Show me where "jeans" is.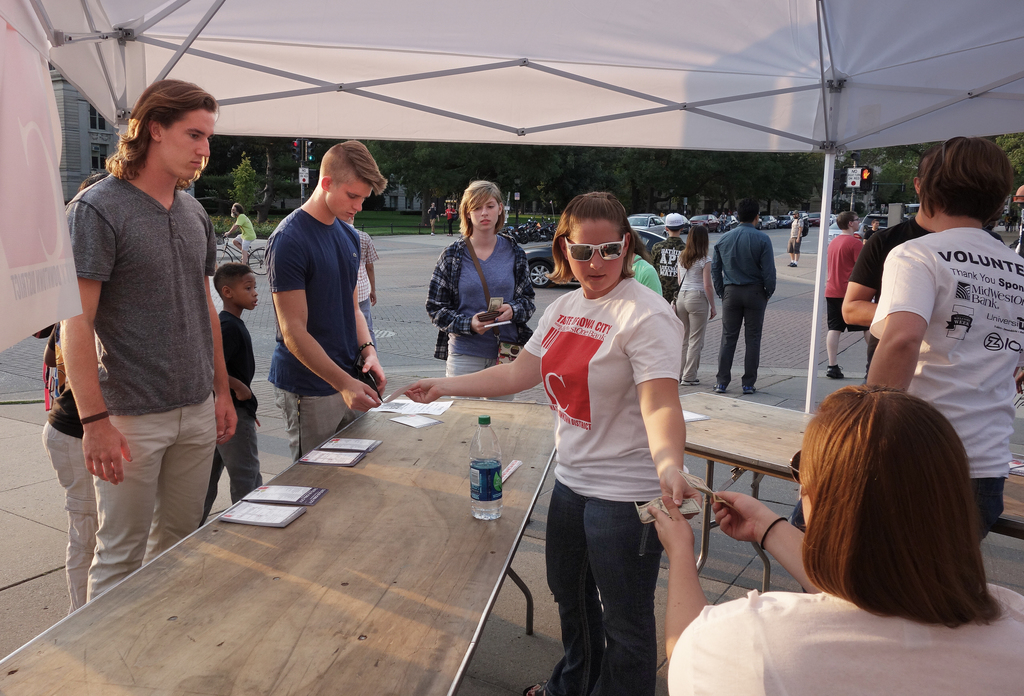
"jeans" is at BBox(781, 238, 798, 254).
